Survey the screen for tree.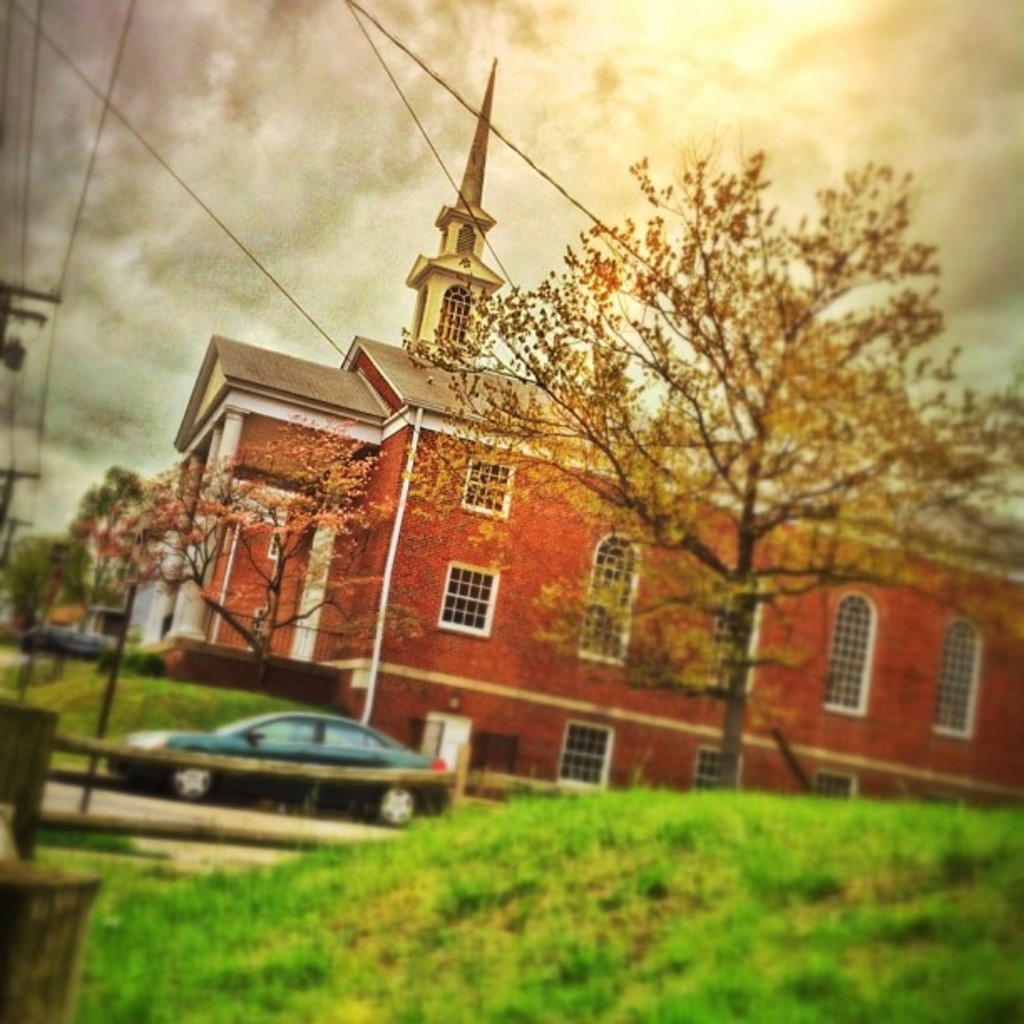
Survey found: pyautogui.locateOnScreen(485, 92, 967, 728).
